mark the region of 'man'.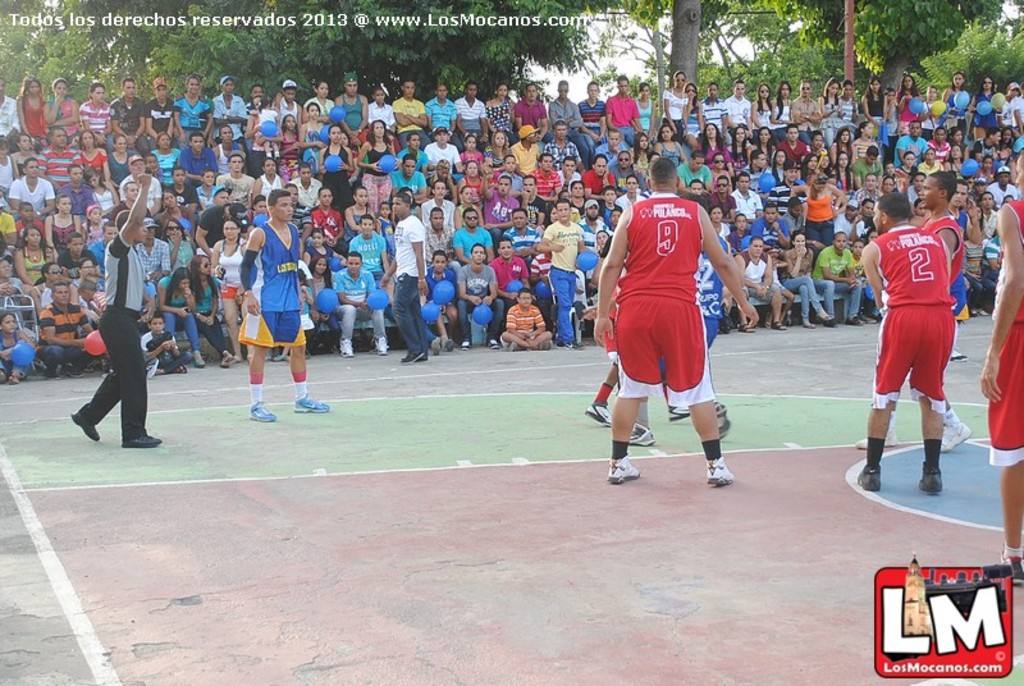
Region: BBox(206, 157, 251, 203).
